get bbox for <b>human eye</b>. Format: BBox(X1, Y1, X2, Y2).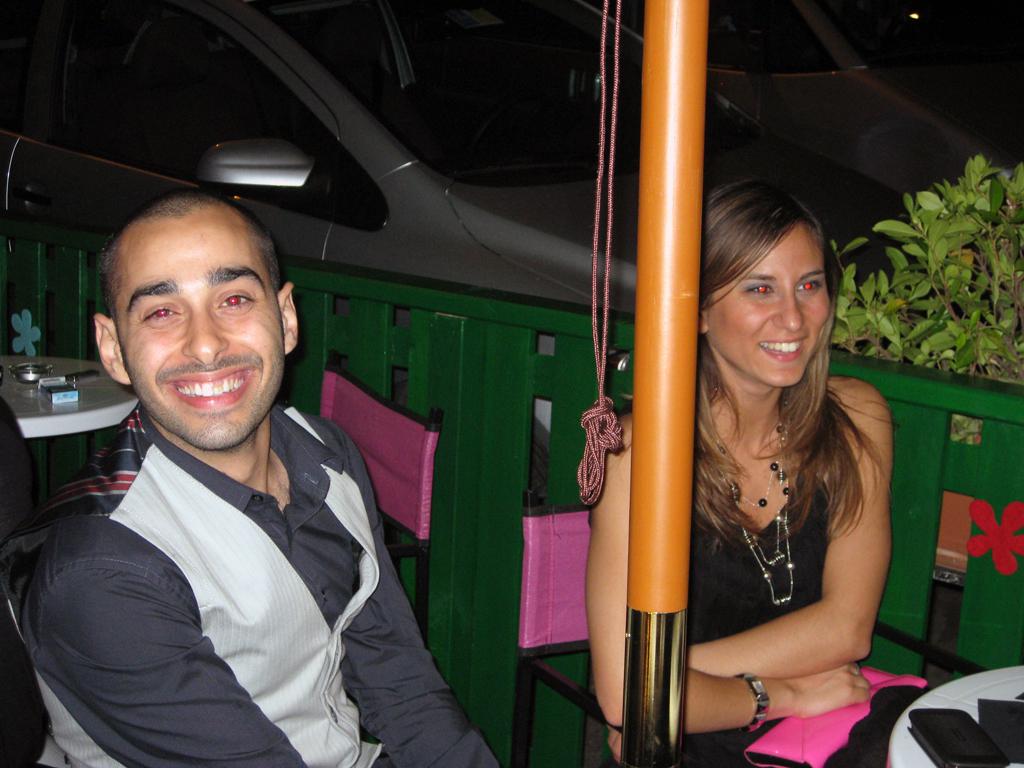
BBox(213, 287, 255, 312).
